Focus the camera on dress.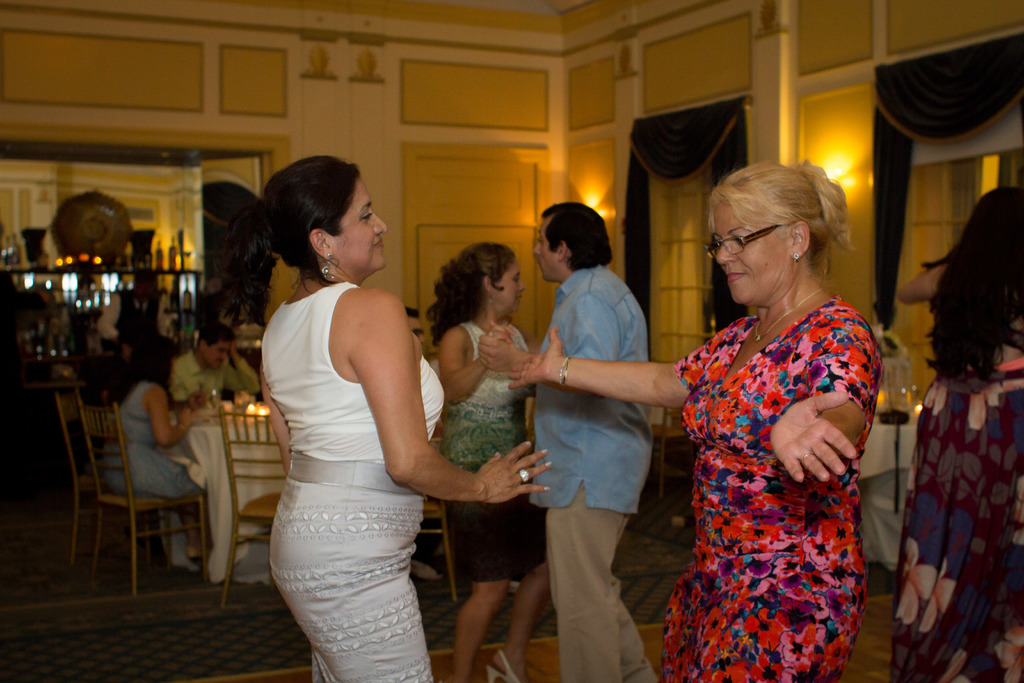
Focus region: (left=669, top=283, right=885, bottom=669).
